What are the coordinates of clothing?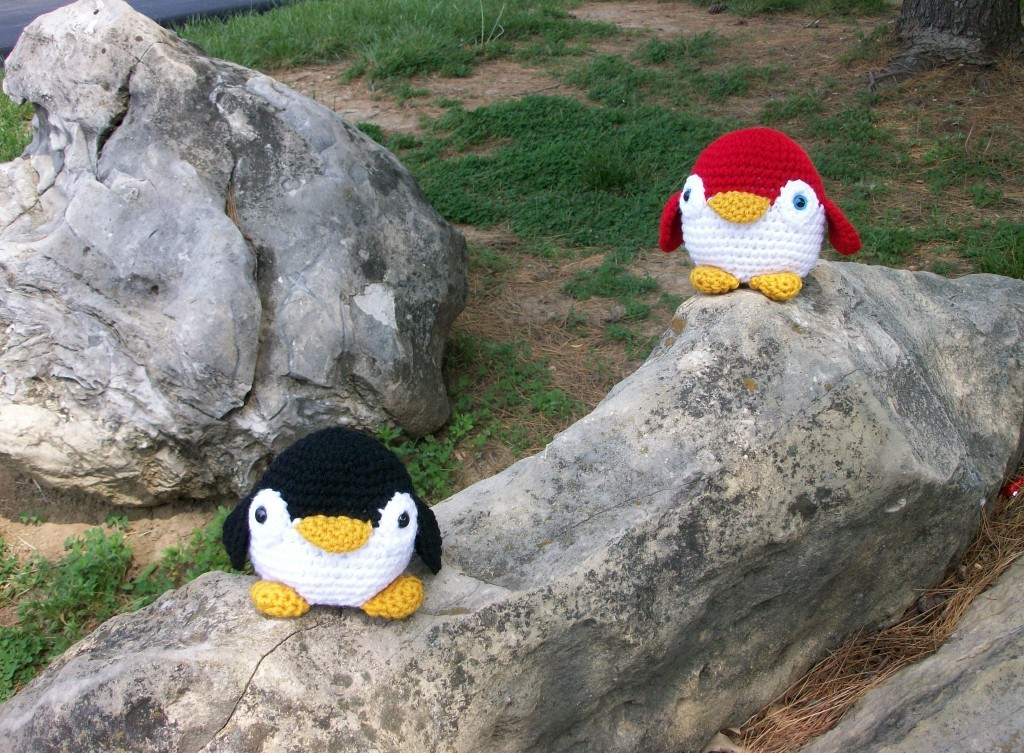
bbox=[651, 133, 867, 291].
